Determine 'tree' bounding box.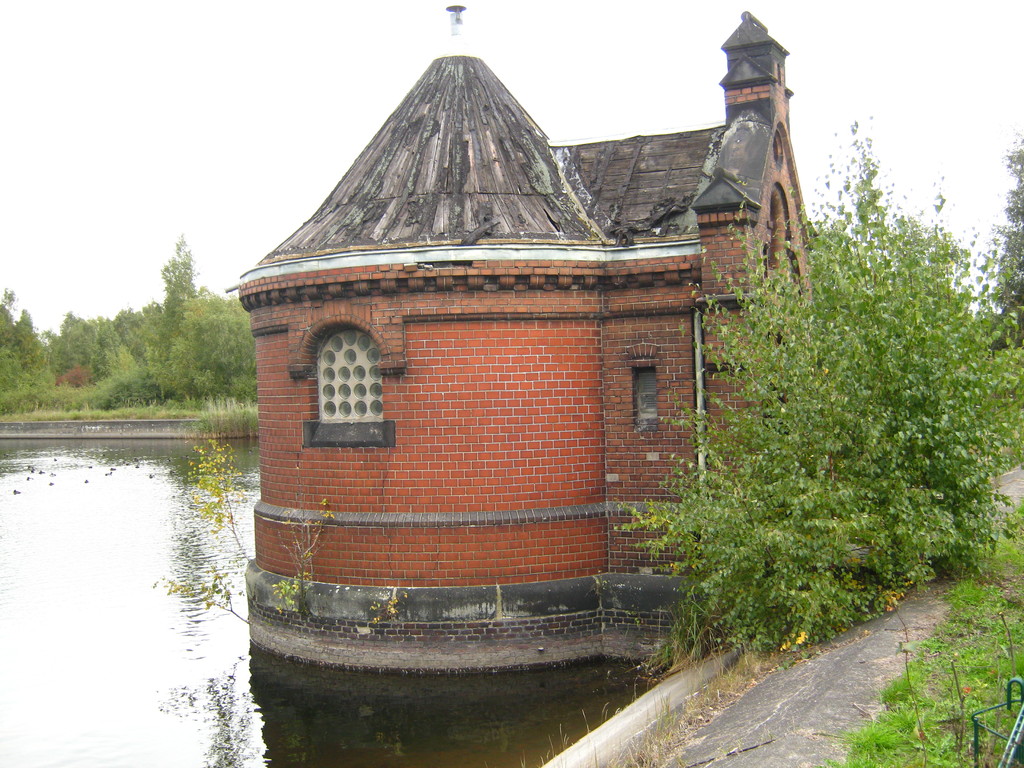
Determined: rect(995, 129, 1023, 364).
